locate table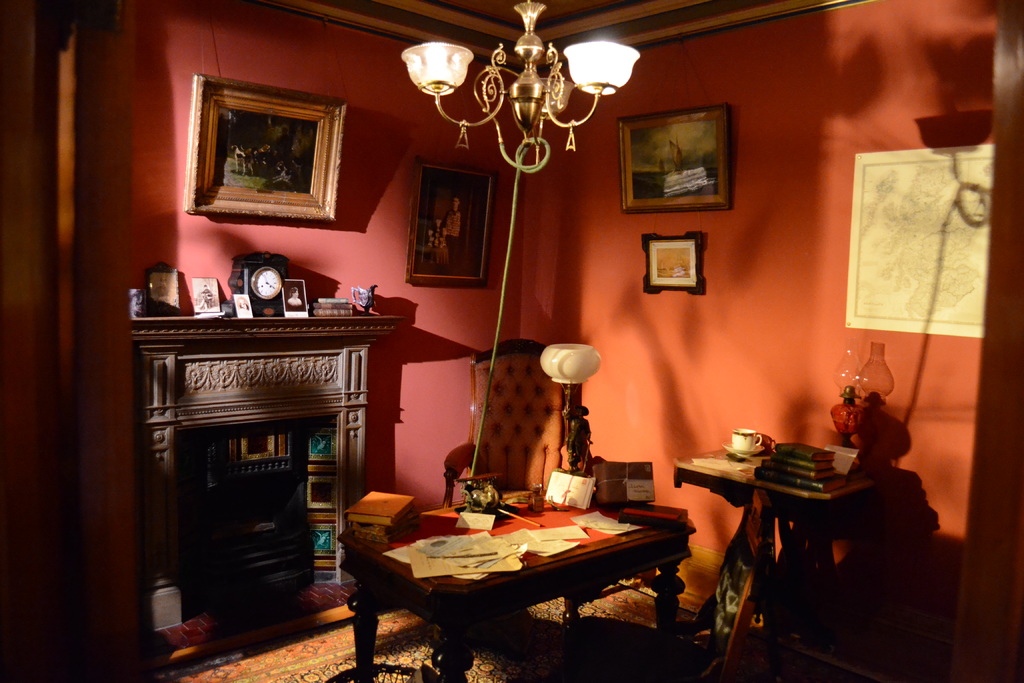
{"left": 334, "top": 486, "right": 694, "bottom": 682}
